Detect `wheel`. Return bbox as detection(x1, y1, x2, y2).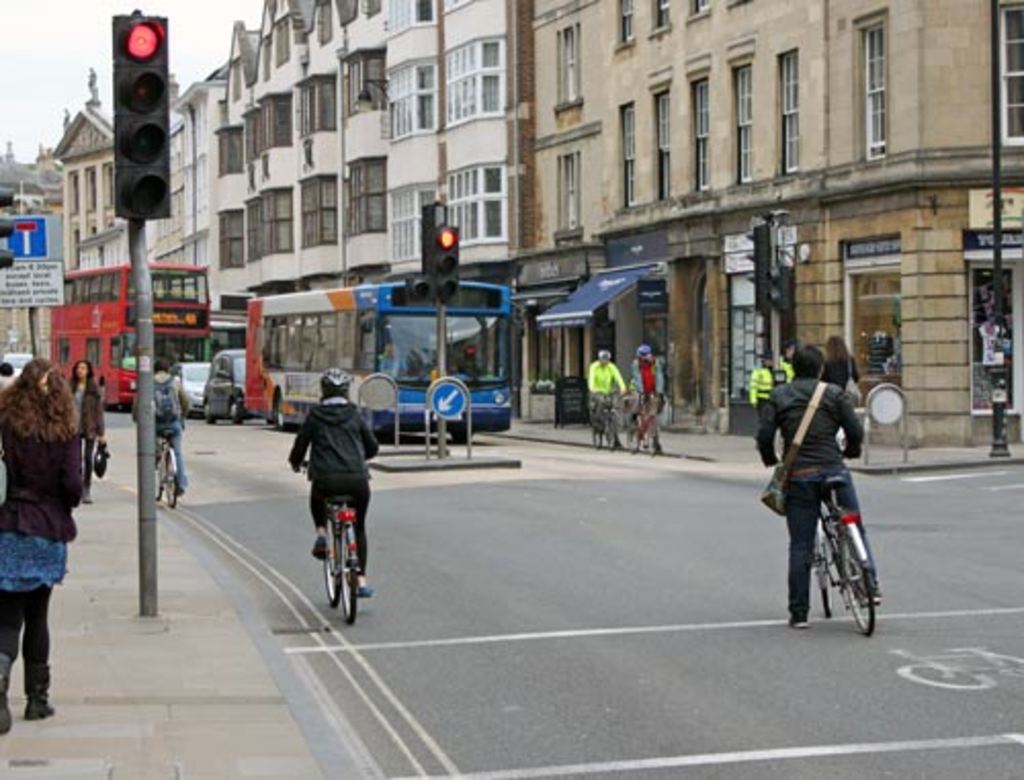
detection(164, 446, 178, 508).
